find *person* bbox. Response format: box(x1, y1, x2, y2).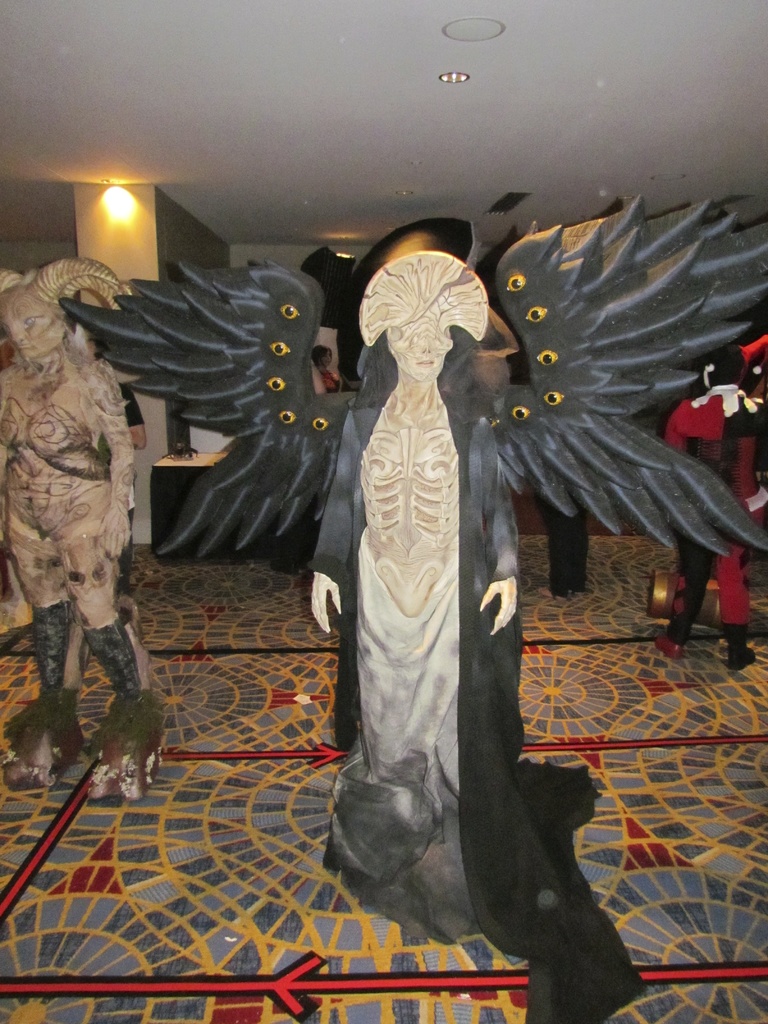
box(652, 353, 767, 673).
